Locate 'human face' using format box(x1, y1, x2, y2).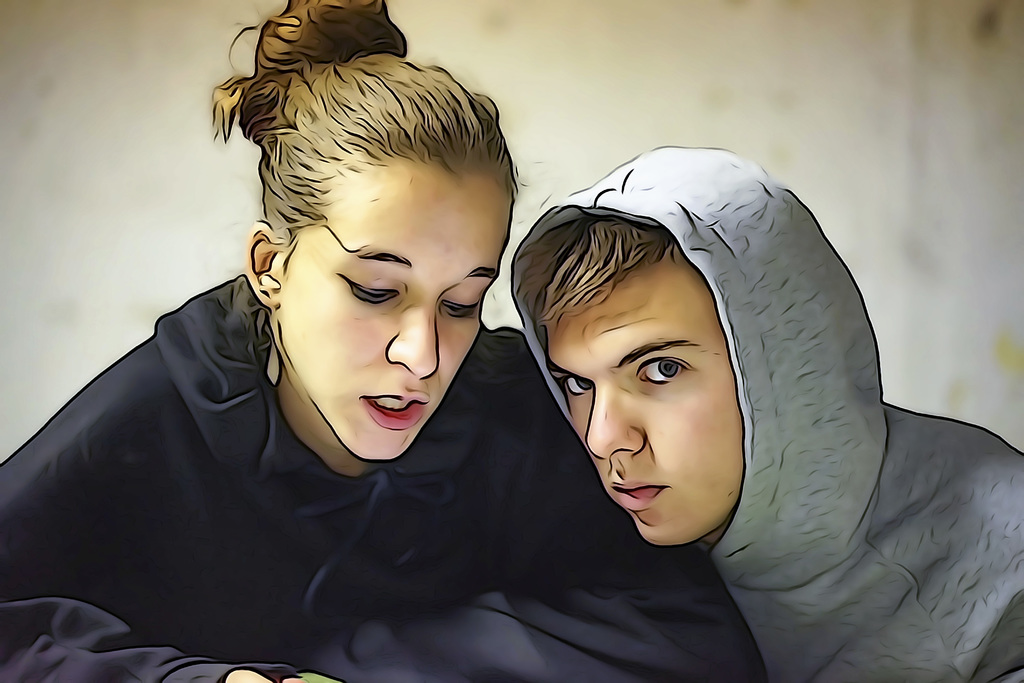
box(541, 252, 742, 547).
